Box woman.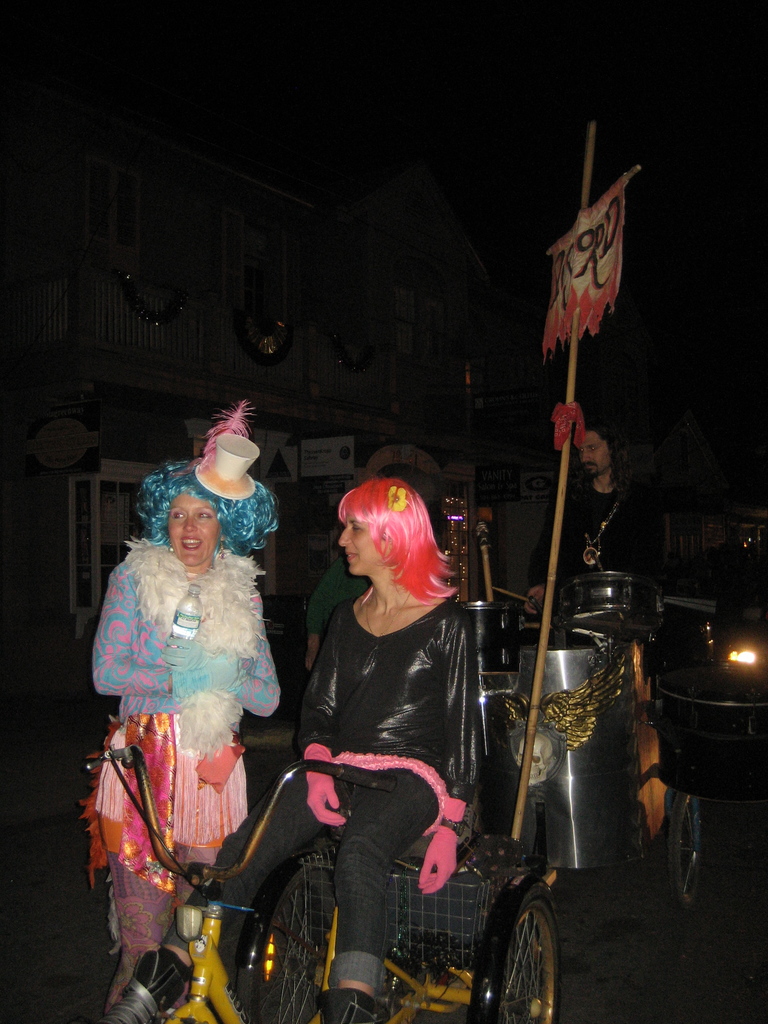
[x1=97, y1=478, x2=502, y2=1023].
